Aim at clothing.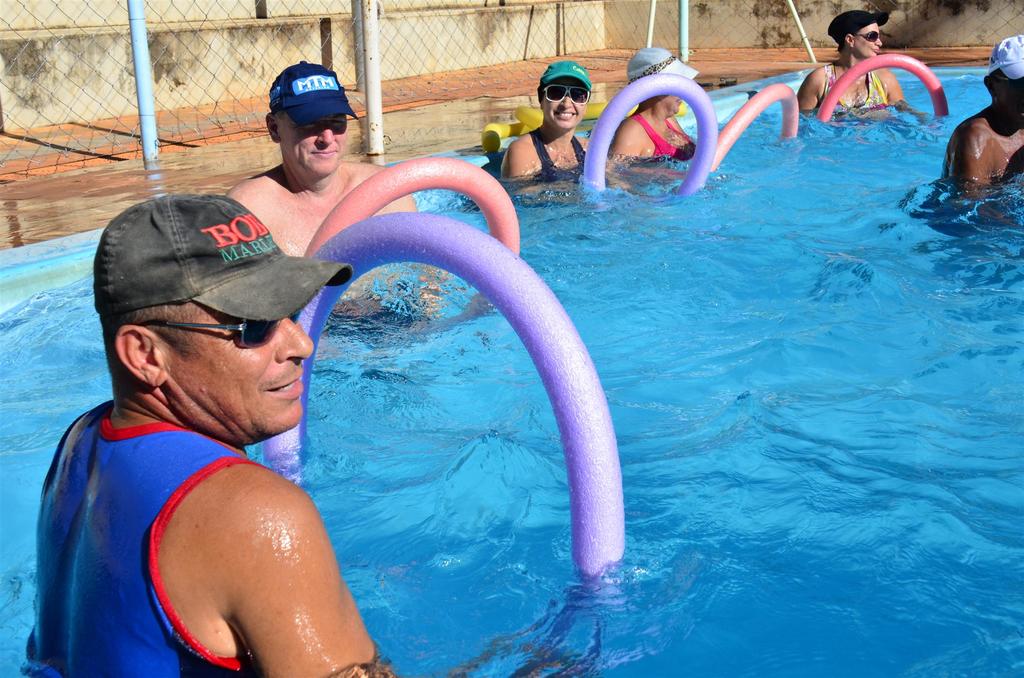
Aimed at box=[69, 394, 371, 658].
